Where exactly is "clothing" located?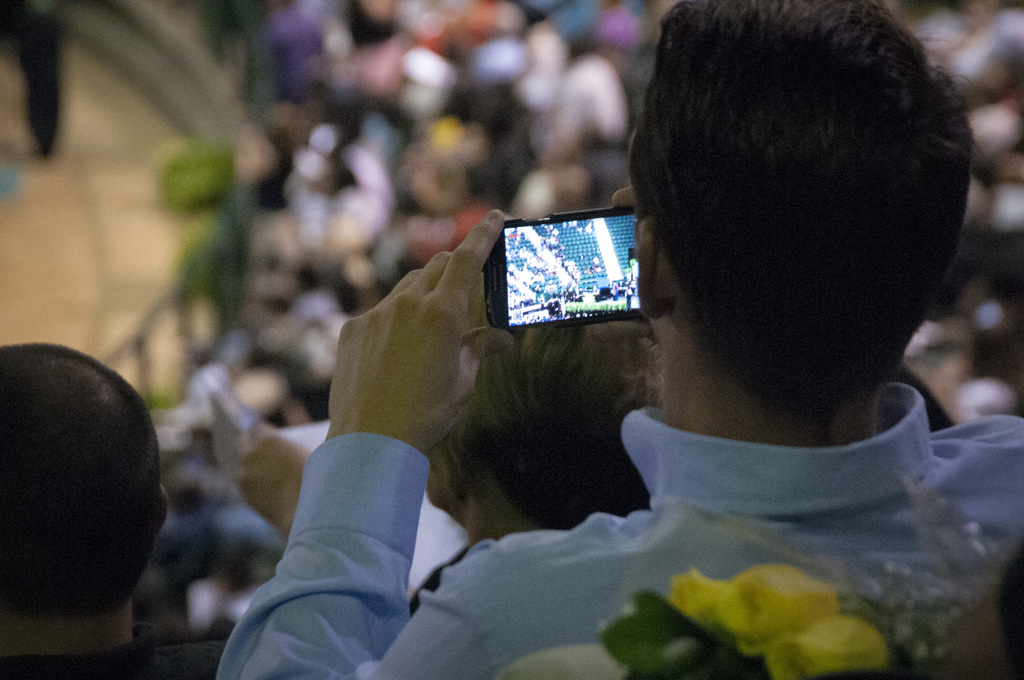
Its bounding box is [x1=0, y1=629, x2=218, y2=679].
